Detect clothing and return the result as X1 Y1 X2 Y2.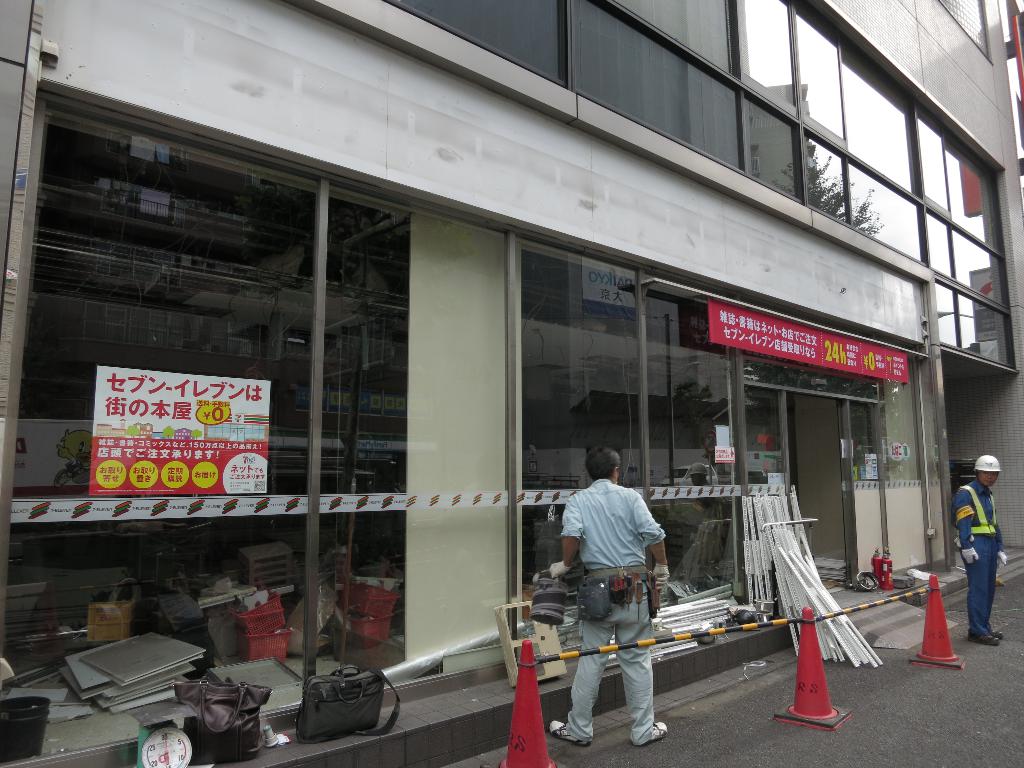
560 477 666 743.
